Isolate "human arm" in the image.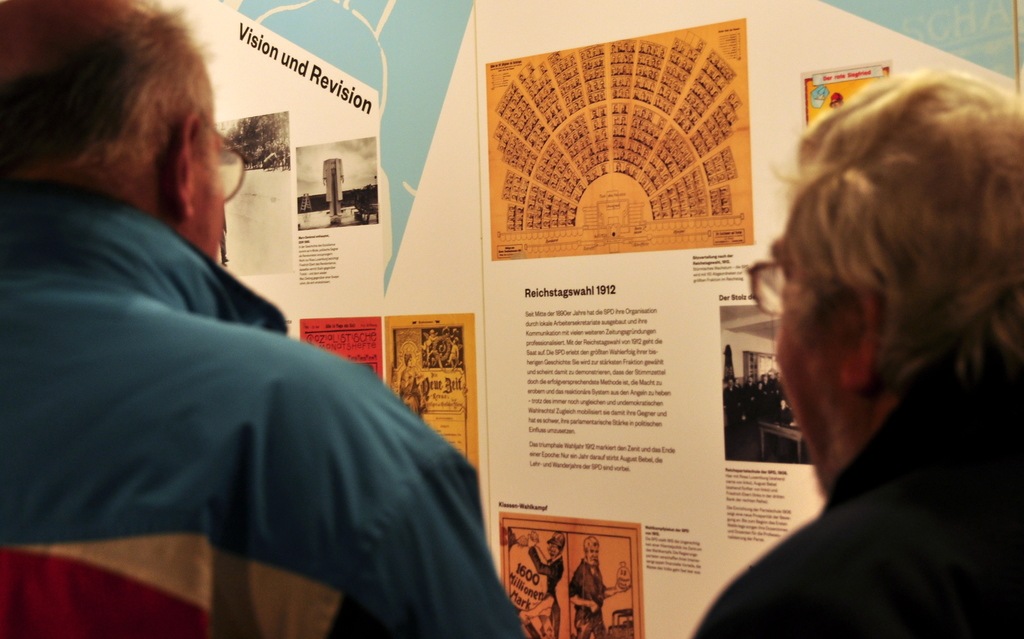
Isolated region: pyautogui.locateOnScreen(339, 449, 524, 638).
